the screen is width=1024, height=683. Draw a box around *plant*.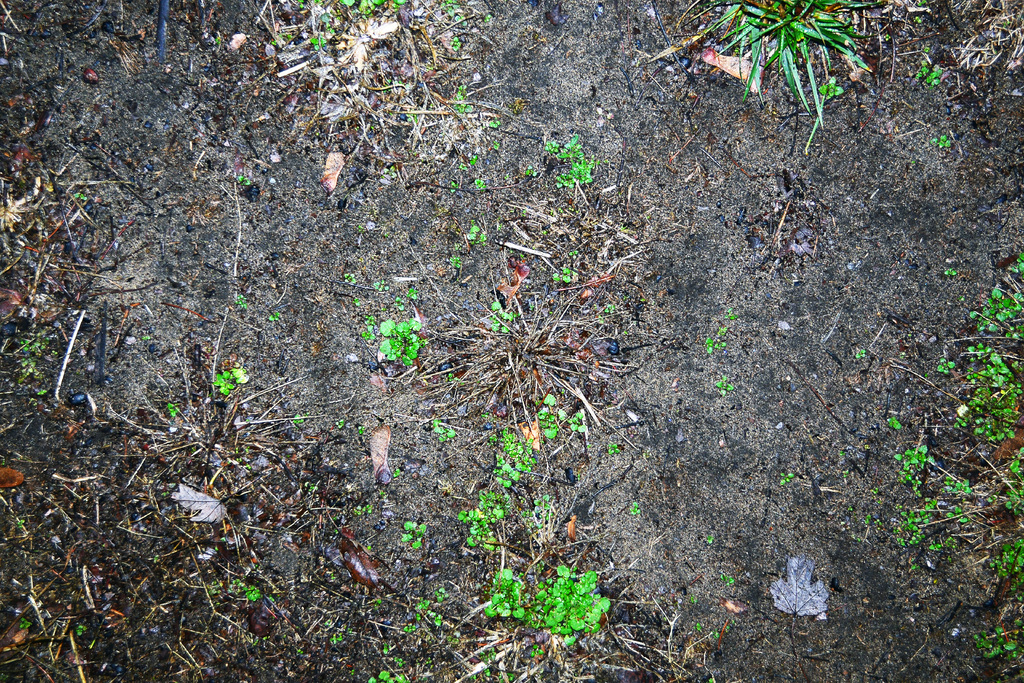
<region>854, 347, 867, 359</region>.
